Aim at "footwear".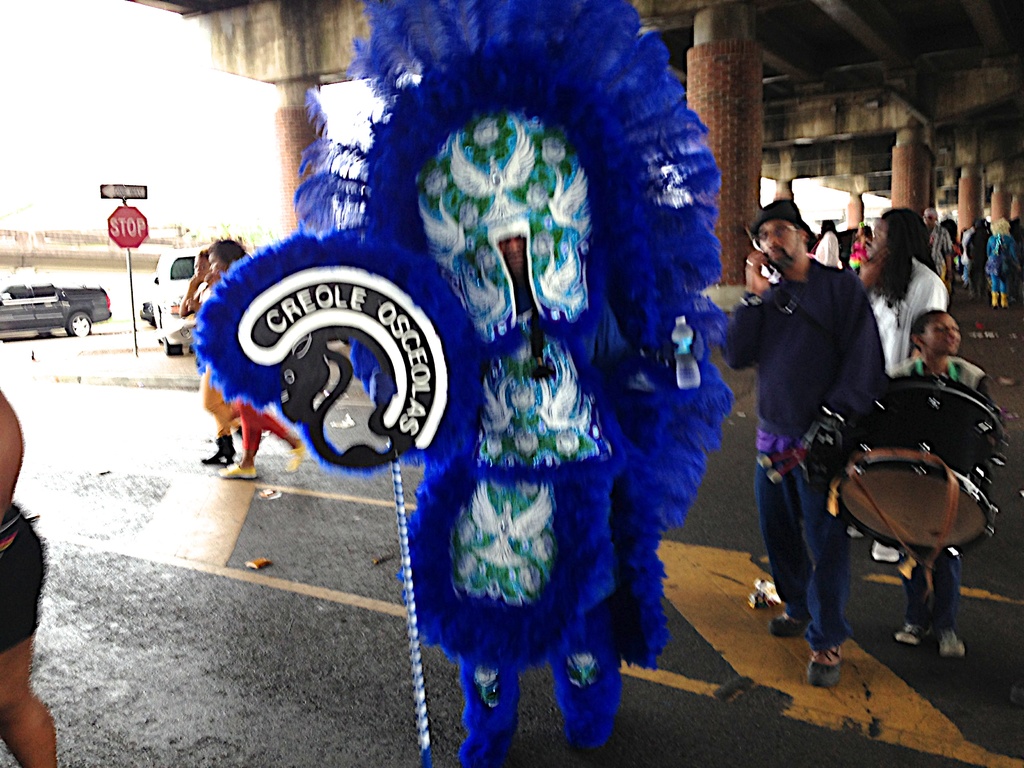
Aimed at [769,610,809,637].
